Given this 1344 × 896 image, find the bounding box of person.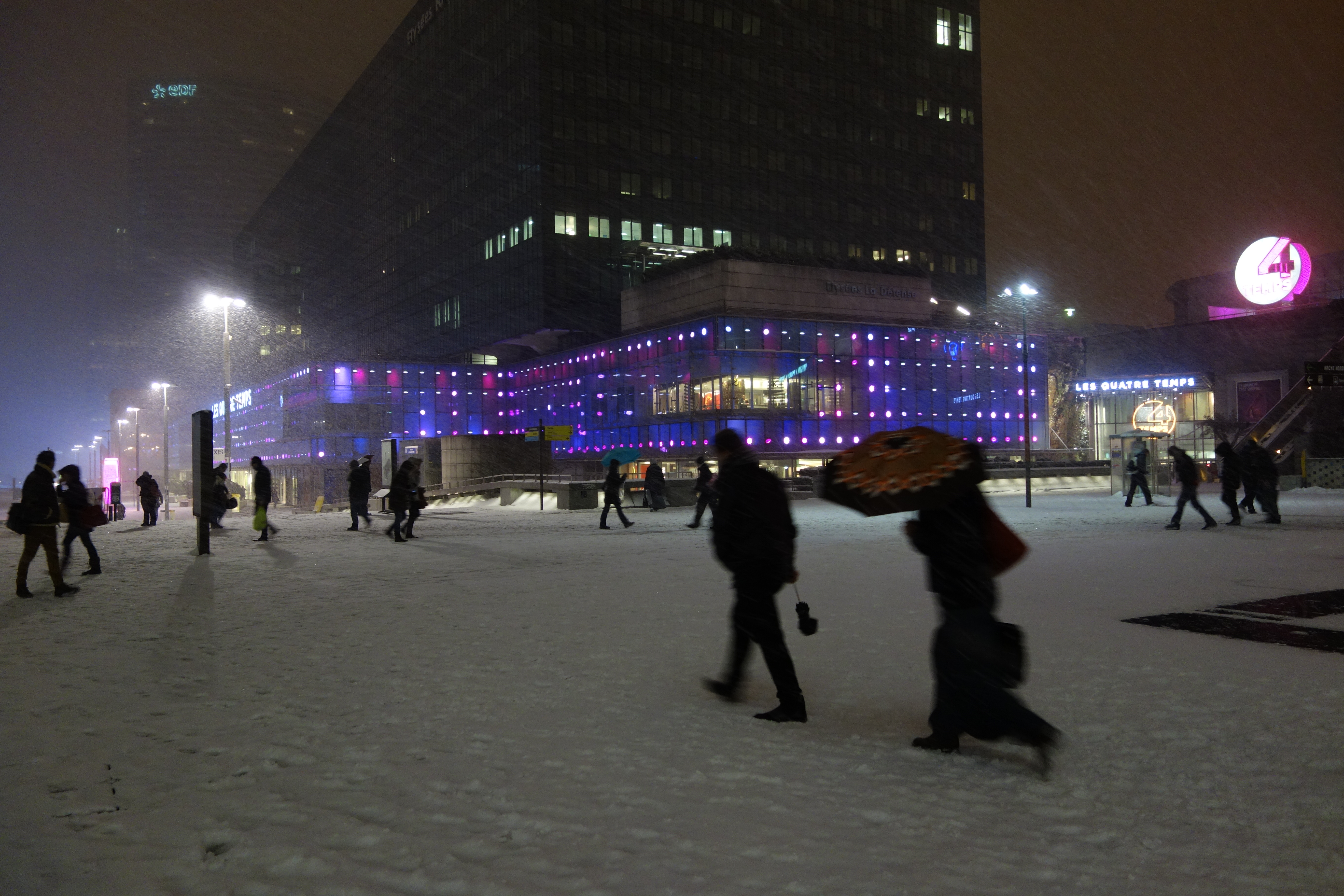
<bbox>303, 120, 308, 126</bbox>.
